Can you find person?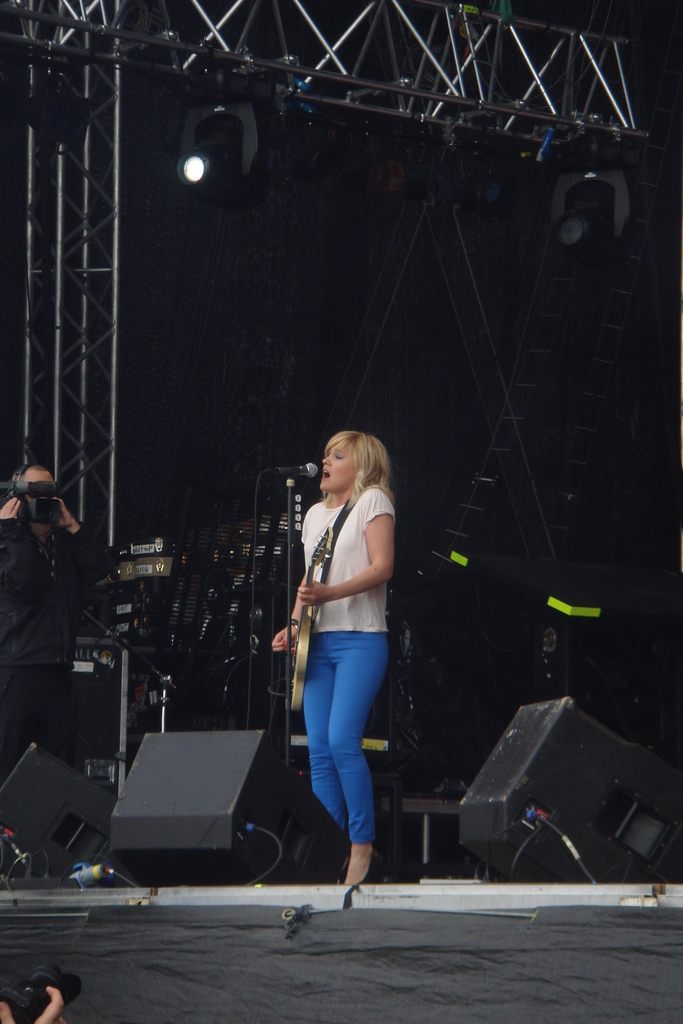
Yes, bounding box: Rect(267, 394, 405, 905).
